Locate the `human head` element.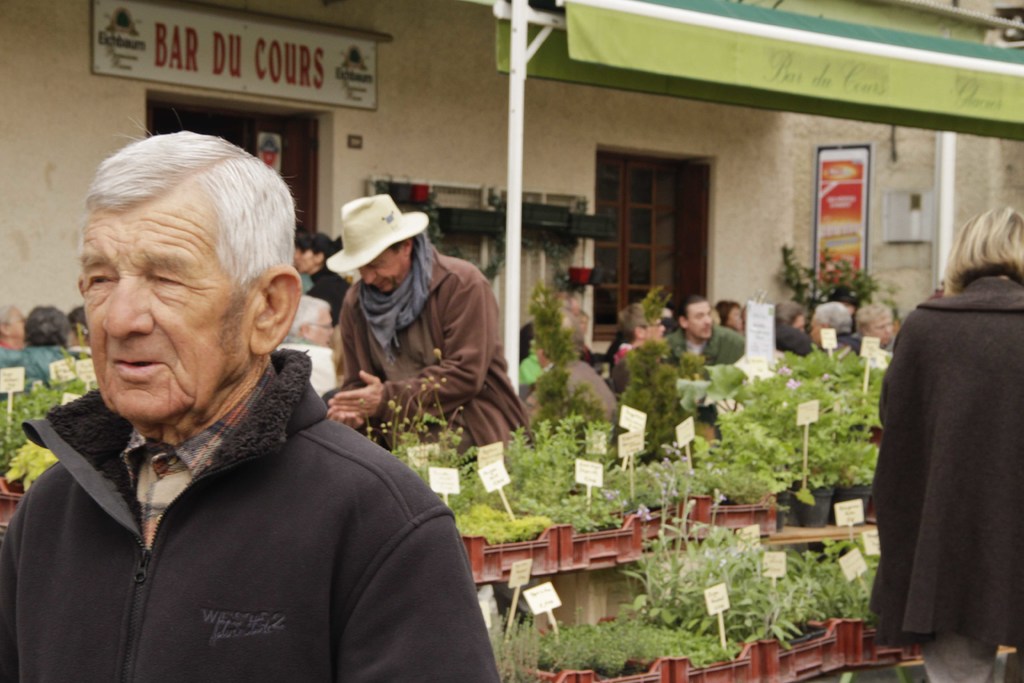
Element bbox: 72,129,292,432.
